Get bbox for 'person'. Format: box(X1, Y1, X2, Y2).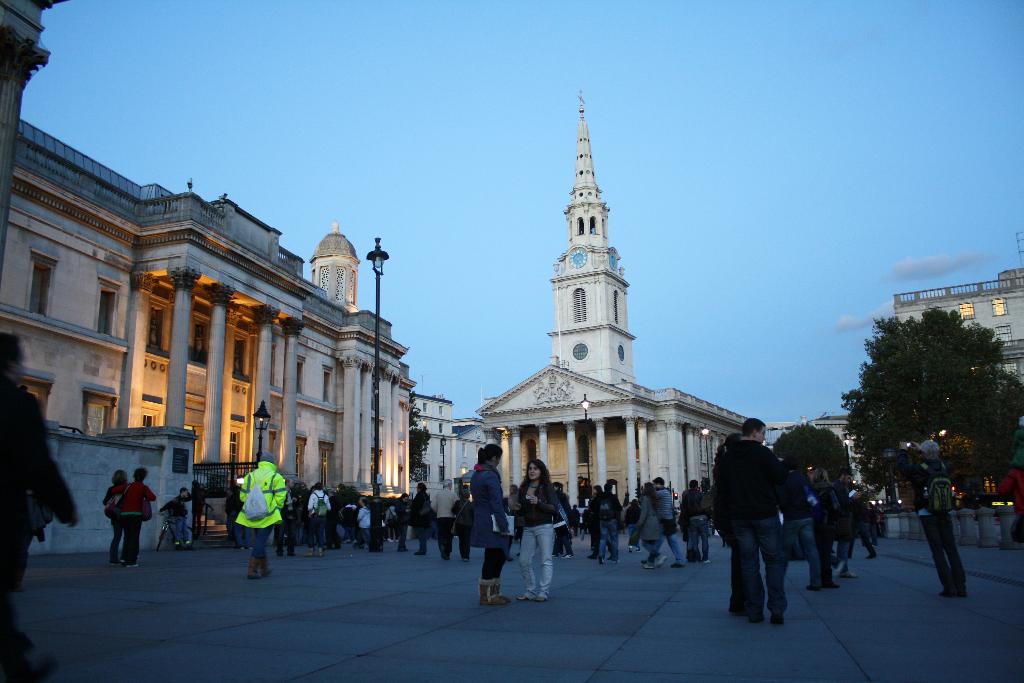
box(550, 478, 573, 569).
